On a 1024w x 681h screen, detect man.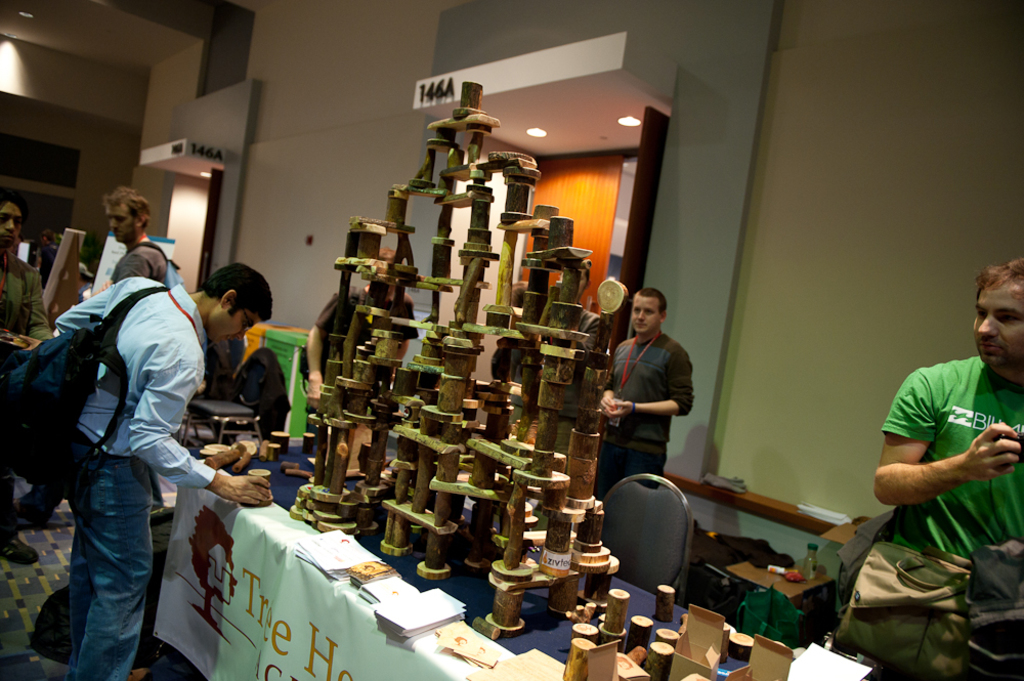
box(305, 246, 421, 446).
